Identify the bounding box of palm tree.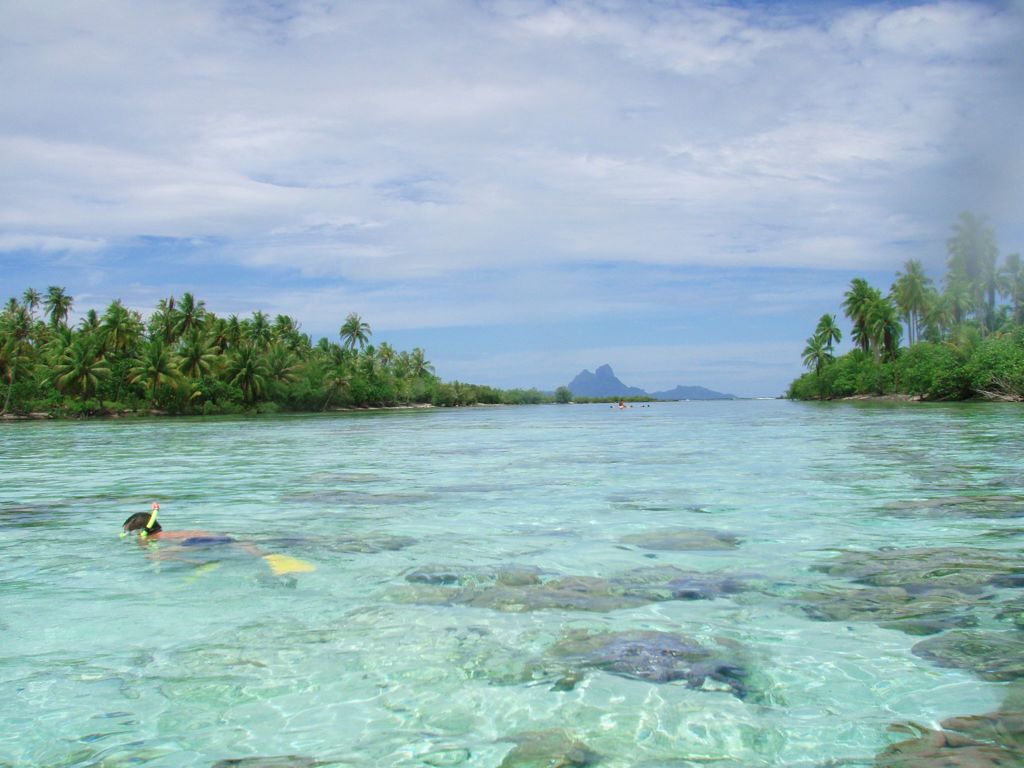
bbox=(201, 304, 244, 352).
